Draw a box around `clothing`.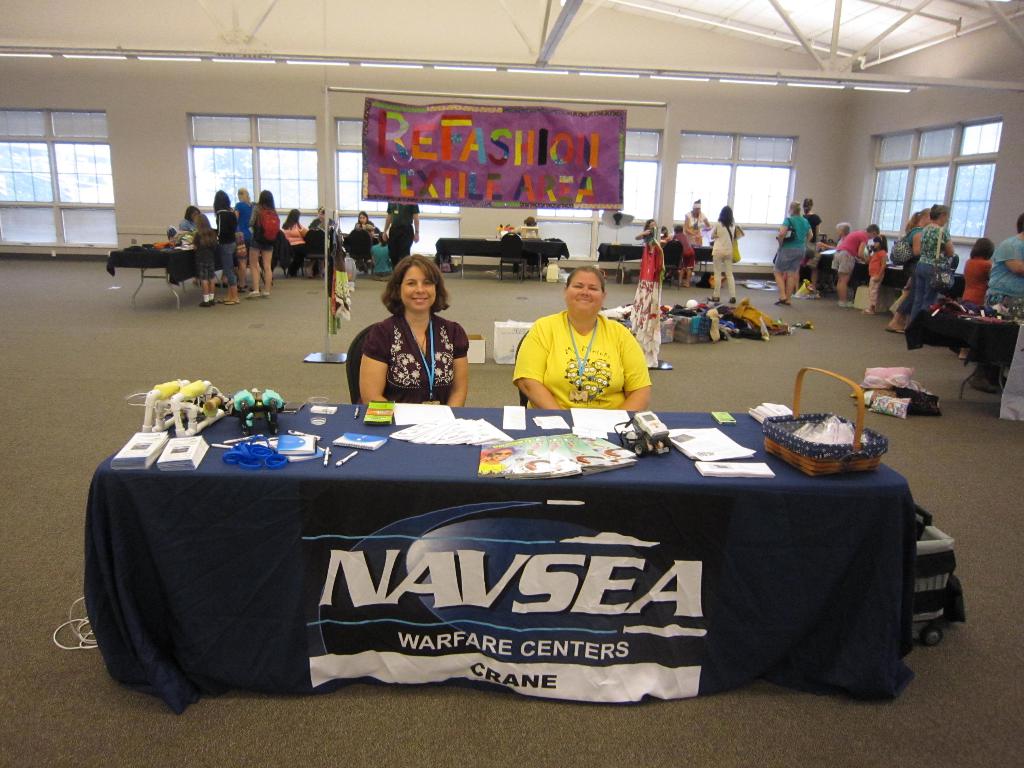
l=278, t=220, r=311, b=274.
